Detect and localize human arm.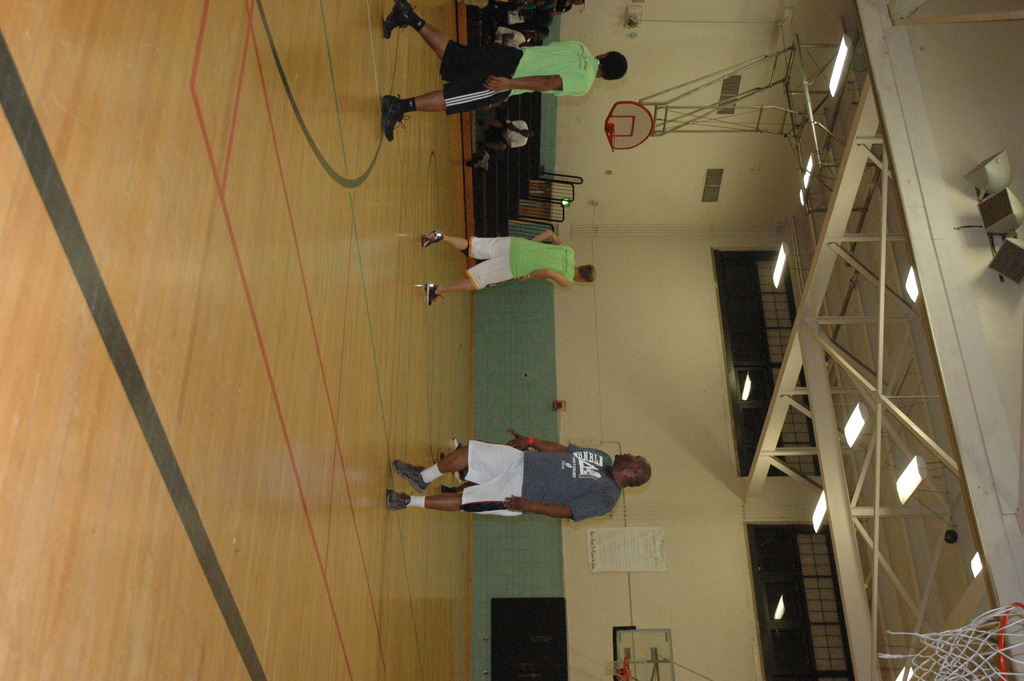
Localized at bbox=(506, 120, 529, 136).
